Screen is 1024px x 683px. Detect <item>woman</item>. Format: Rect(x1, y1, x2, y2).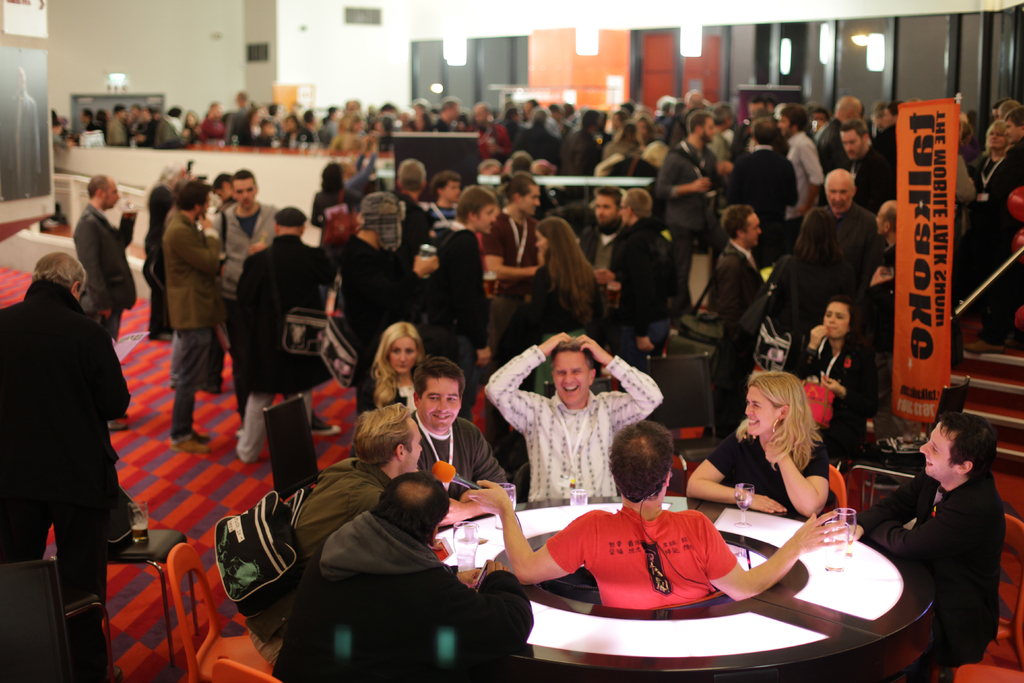
Rect(970, 115, 1021, 240).
